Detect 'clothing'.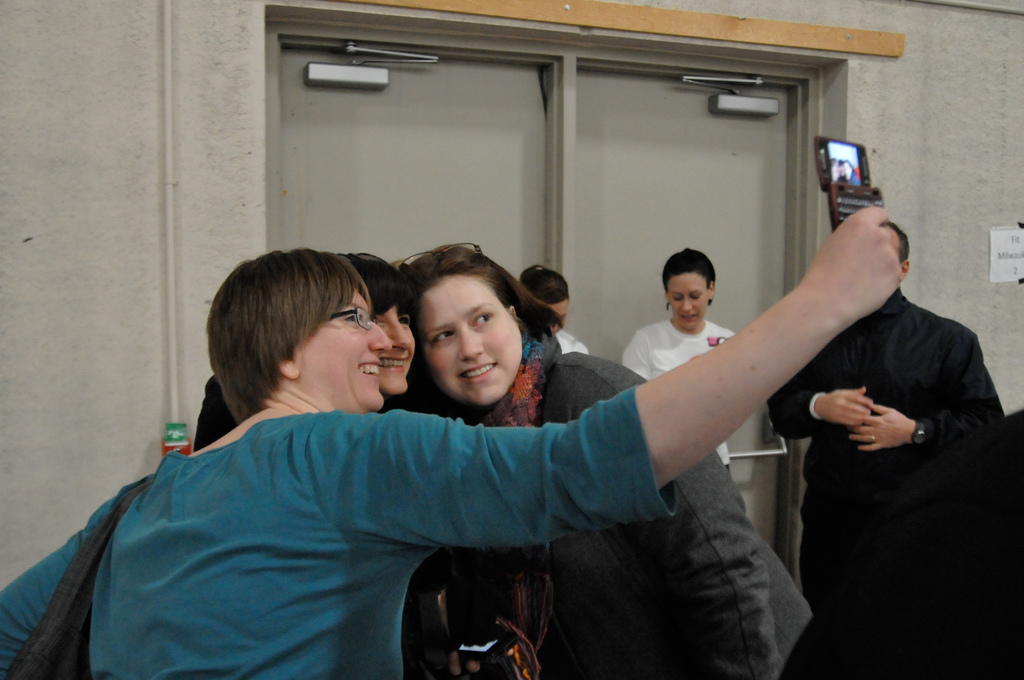
Detected at pyautogui.locateOnScreen(767, 291, 1005, 679).
